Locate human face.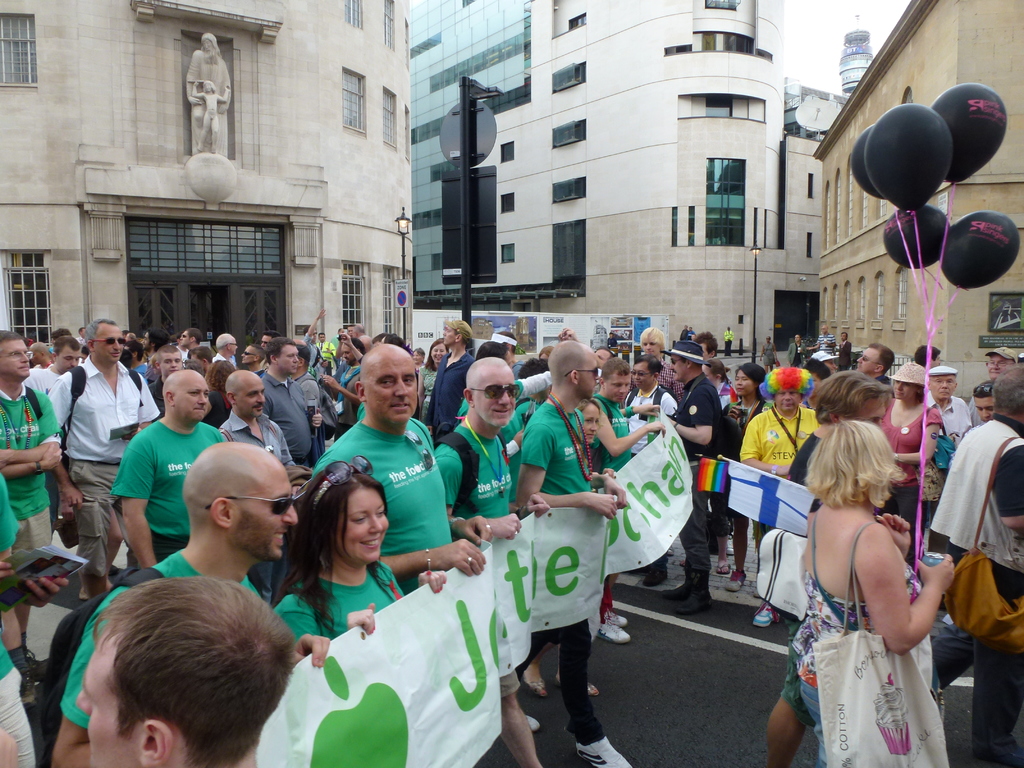
Bounding box: (left=140, top=333, right=152, bottom=353).
